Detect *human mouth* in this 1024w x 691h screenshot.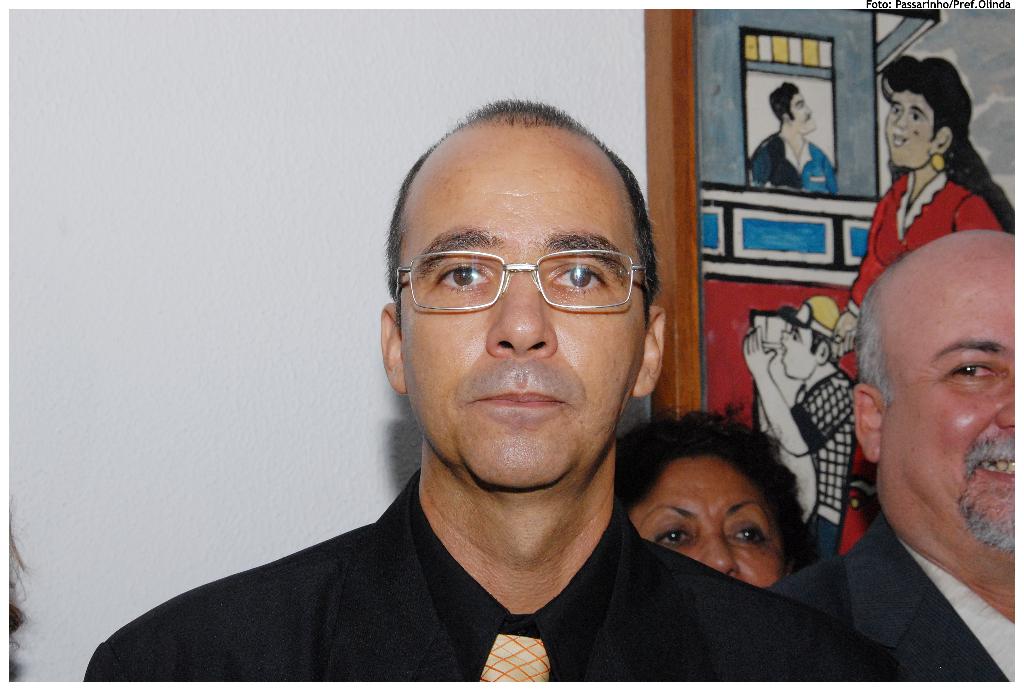
Detection: 468, 385, 569, 417.
